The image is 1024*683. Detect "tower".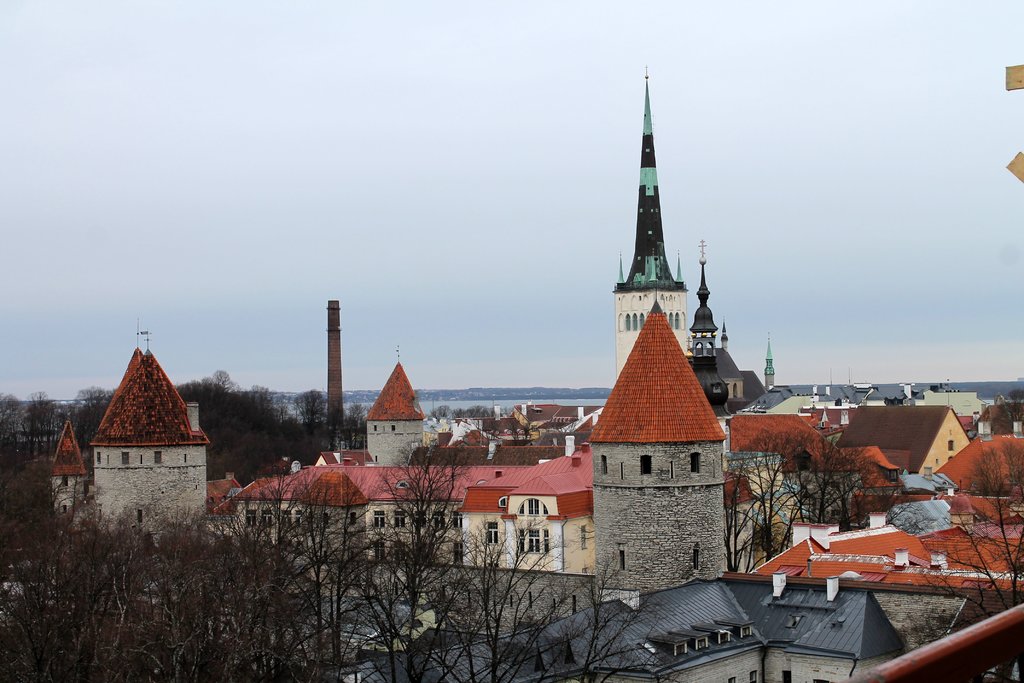
Detection: select_region(765, 340, 783, 393).
